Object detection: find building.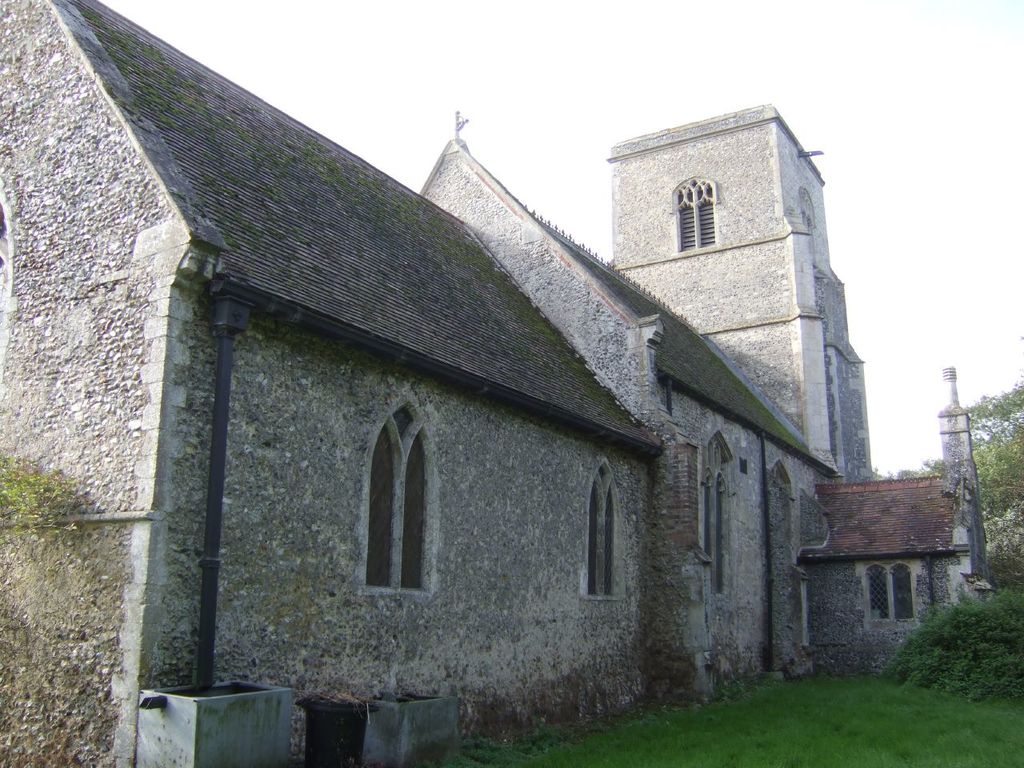
[x1=0, y1=0, x2=989, y2=767].
